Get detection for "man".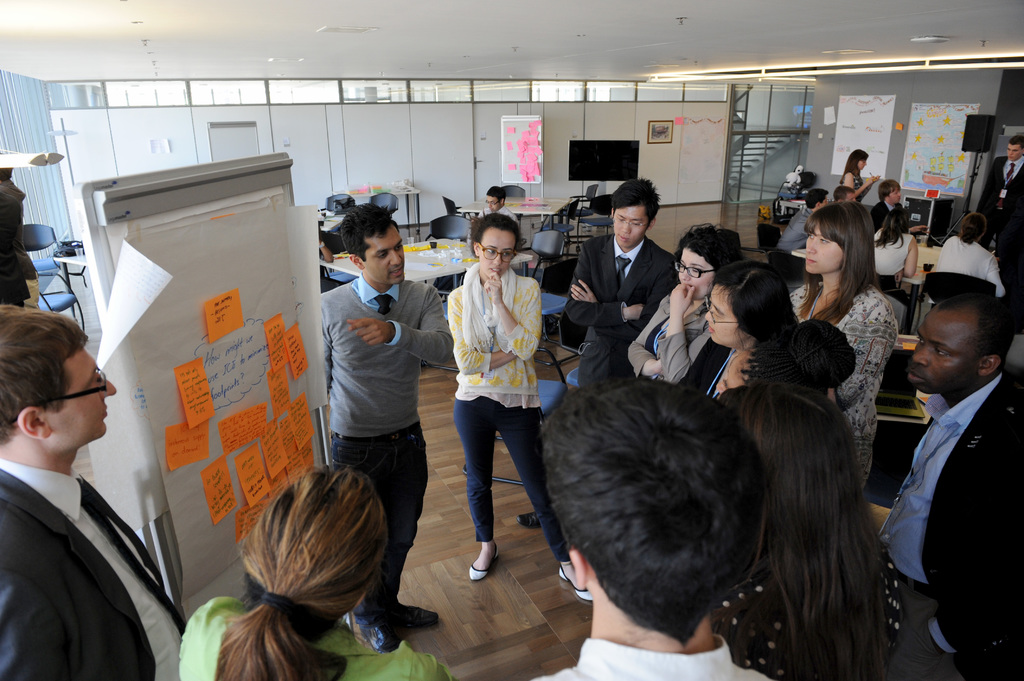
Detection: {"x1": 777, "y1": 191, "x2": 827, "y2": 272}.
